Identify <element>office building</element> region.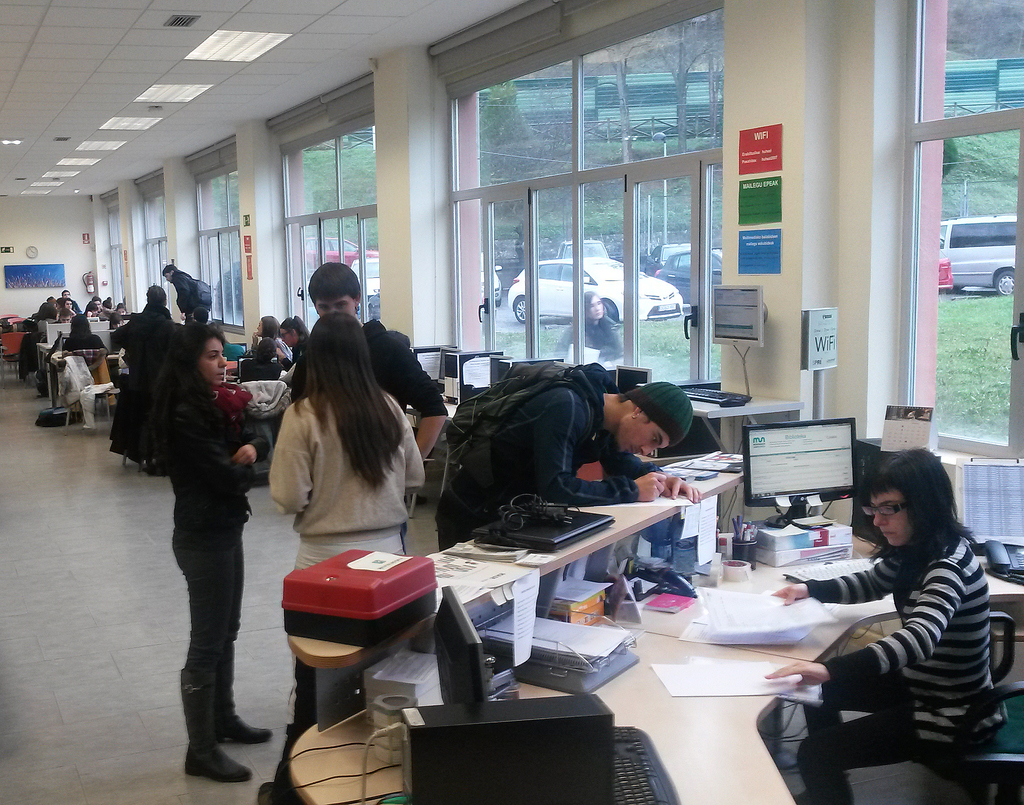
Region: [x1=84, y1=11, x2=1023, y2=804].
